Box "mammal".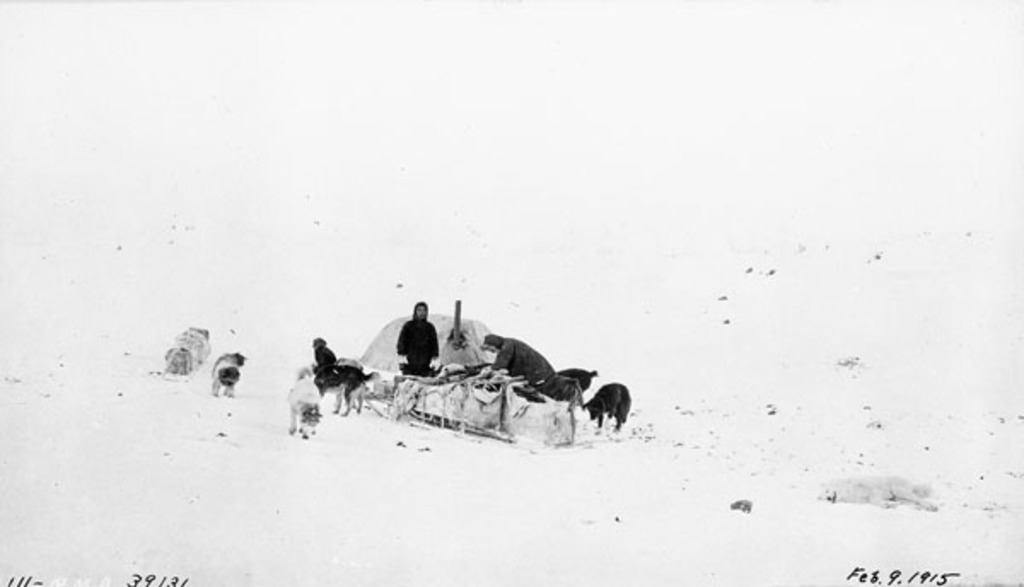
bbox=[483, 333, 560, 384].
